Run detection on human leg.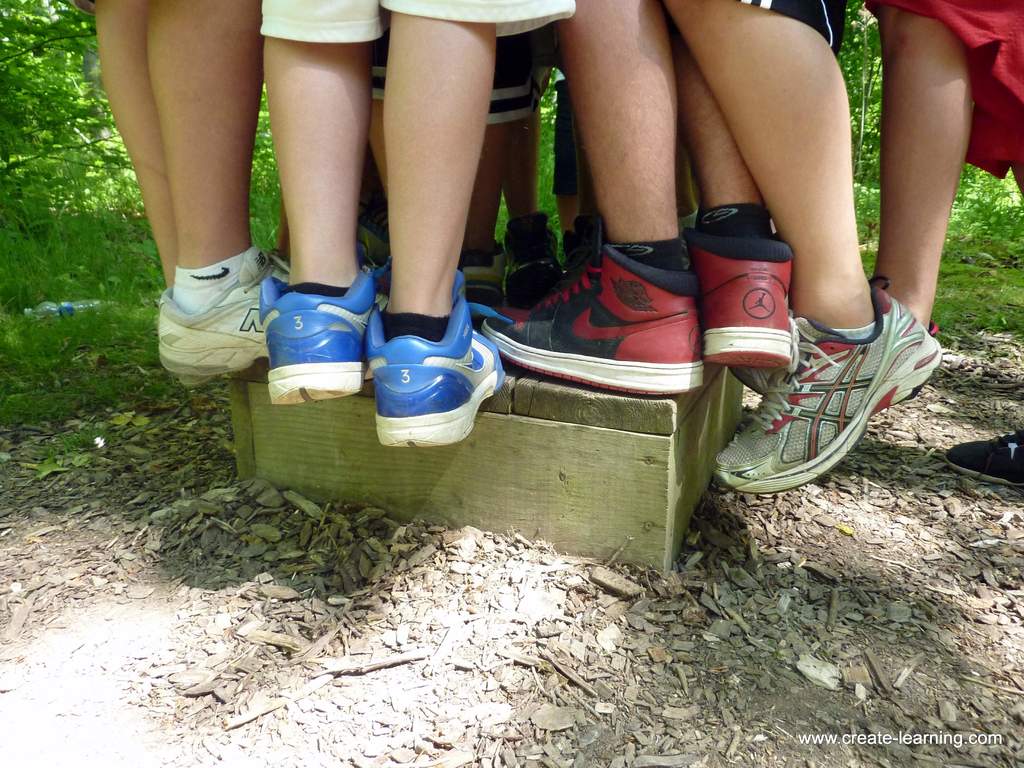
Result: 468:6:701:399.
